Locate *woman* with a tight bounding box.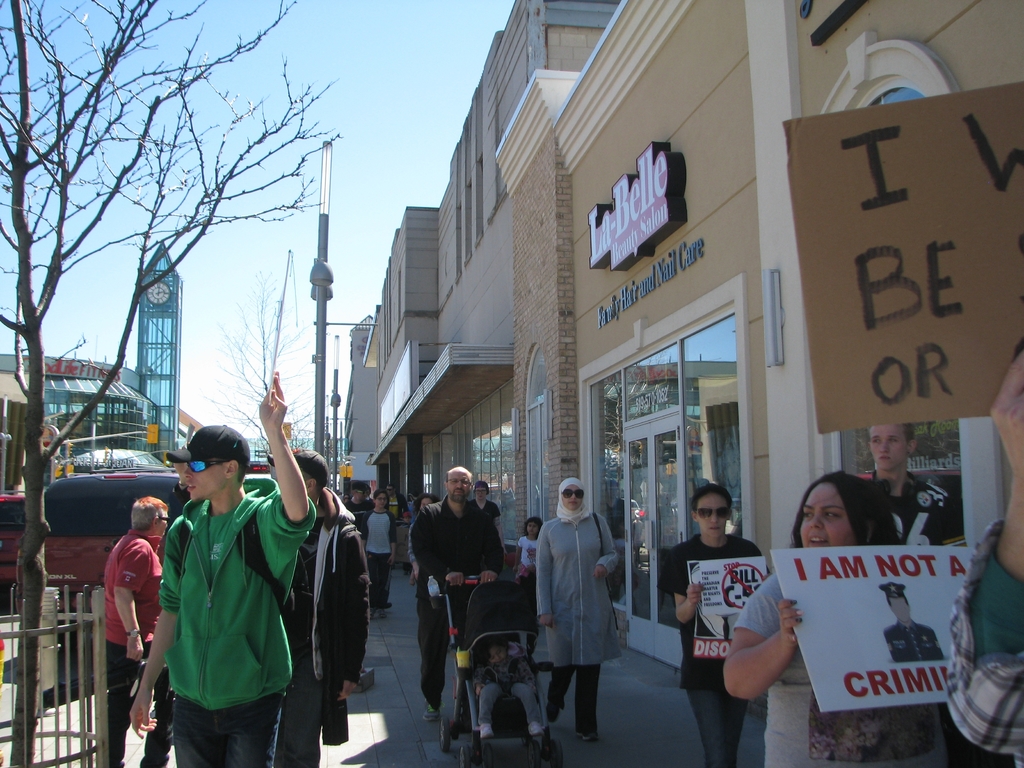
[left=722, top=470, right=952, bottom=767].
